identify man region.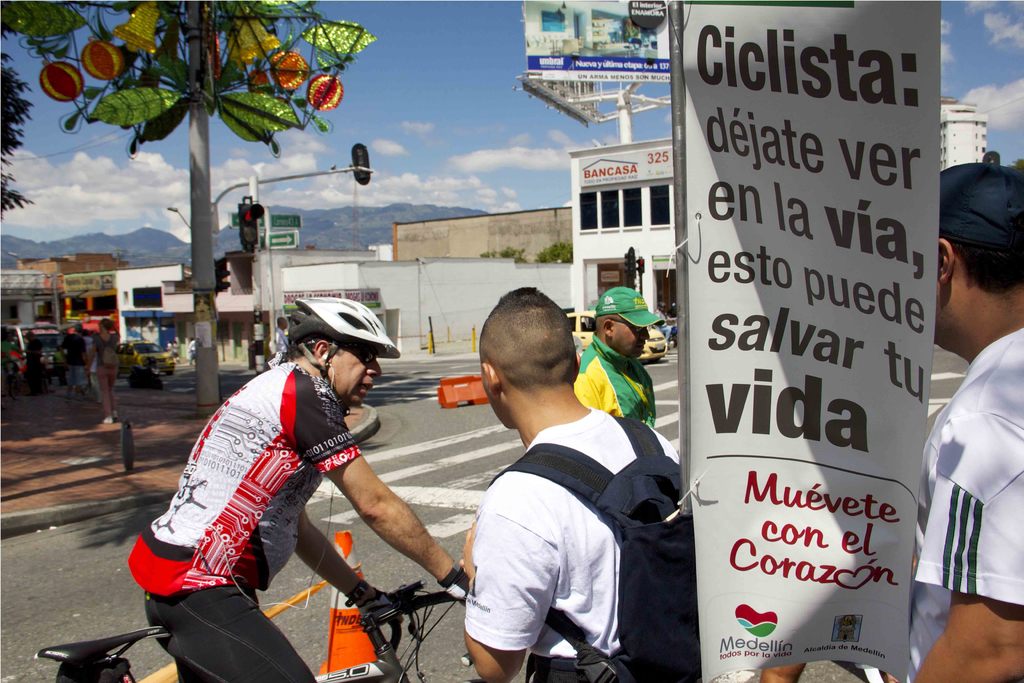
Region: select_region(124, 294, 477, 682).
